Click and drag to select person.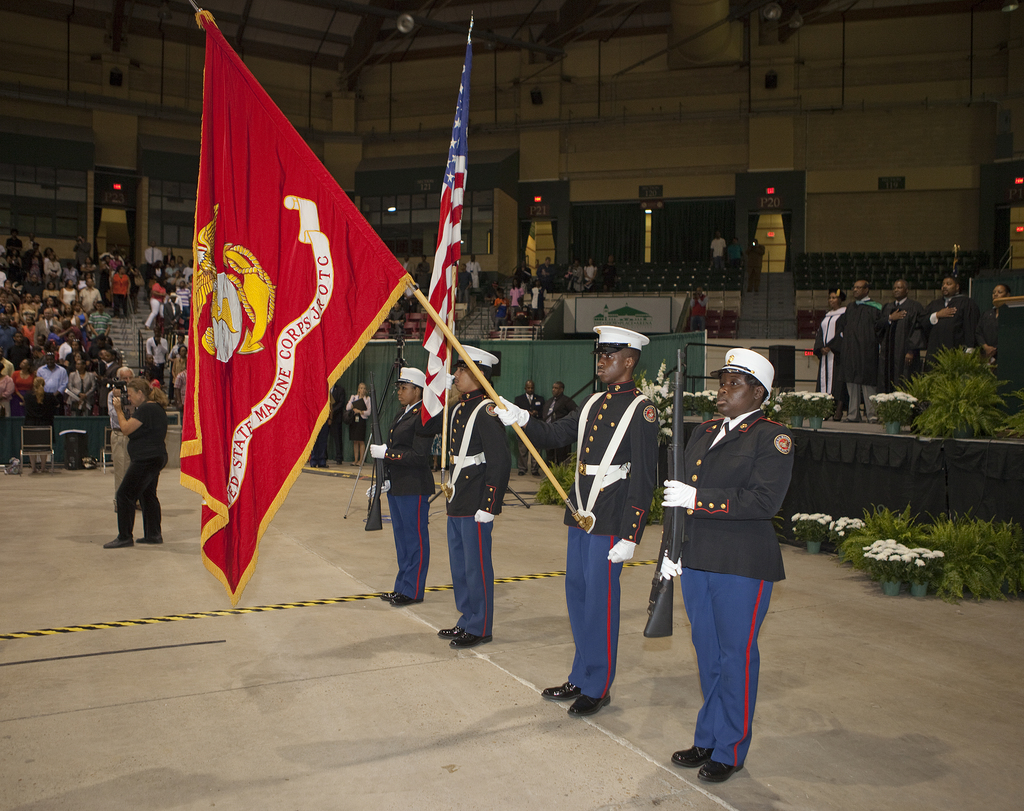
Selection: detection(113, 375, 164, 555).
